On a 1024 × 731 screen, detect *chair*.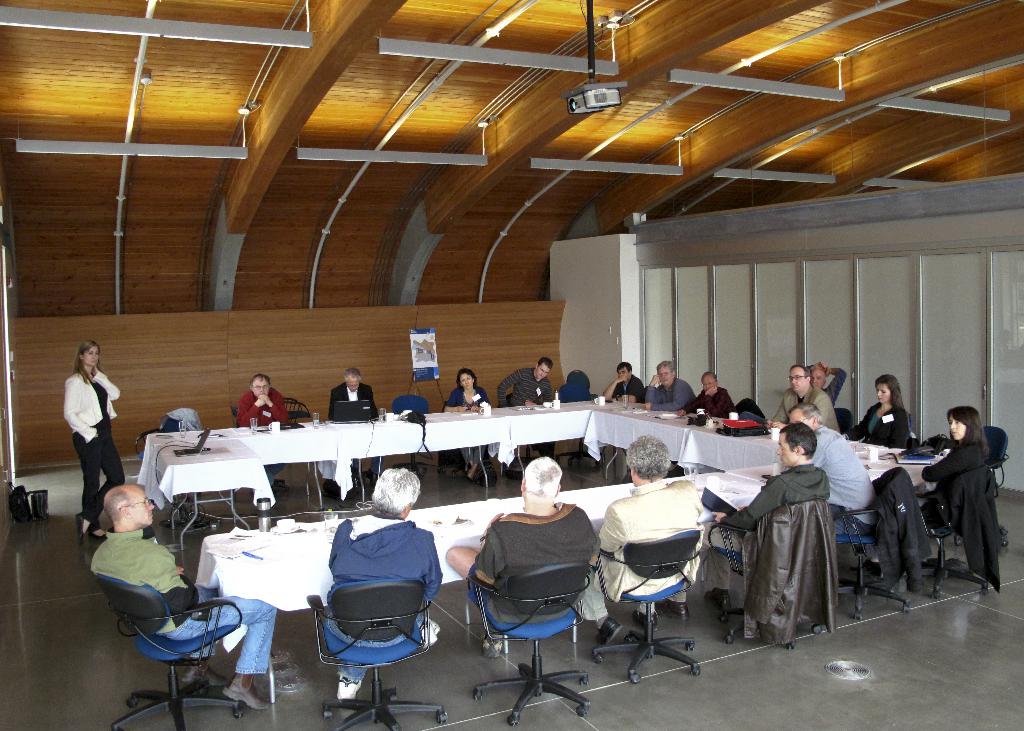
x1=134, y1=402, x2=196, y2=465.
